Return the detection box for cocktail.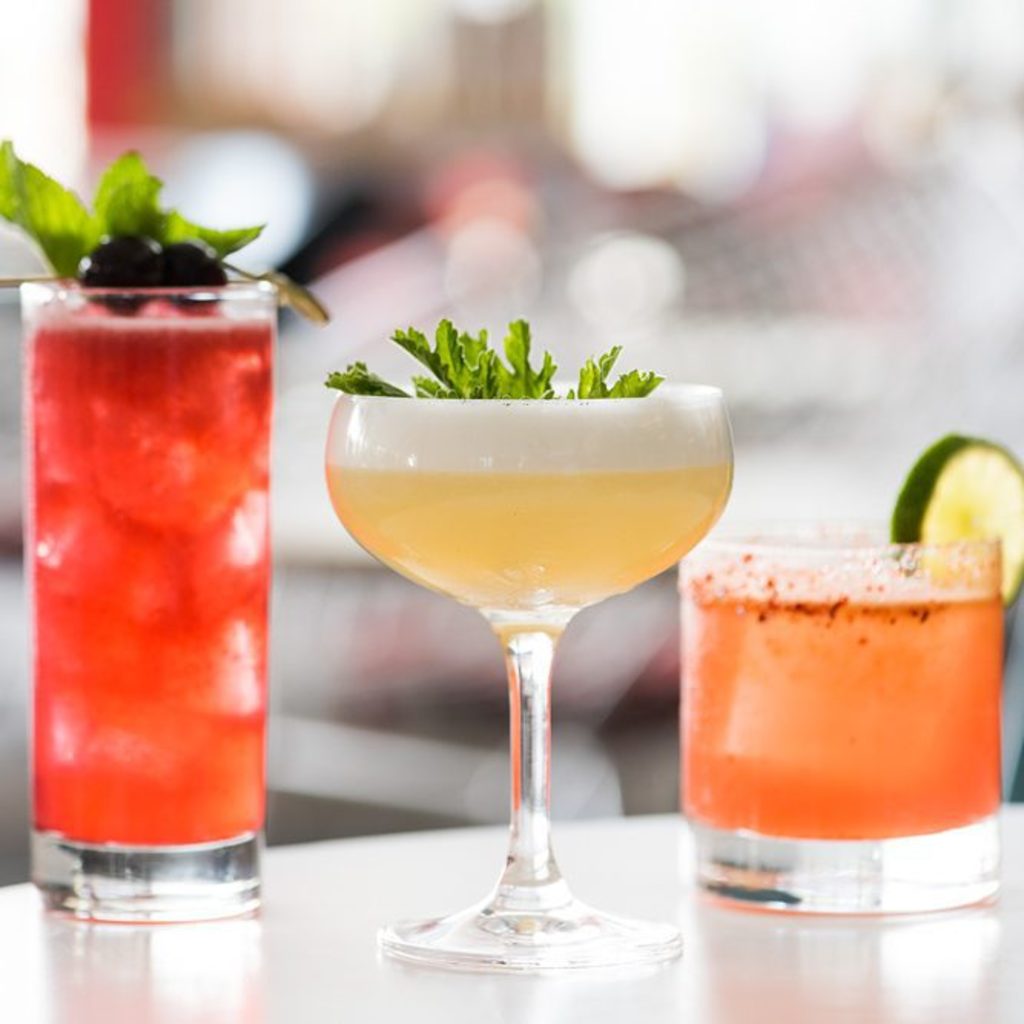
[x1=318, y1=316, x2=738, y2=970].
